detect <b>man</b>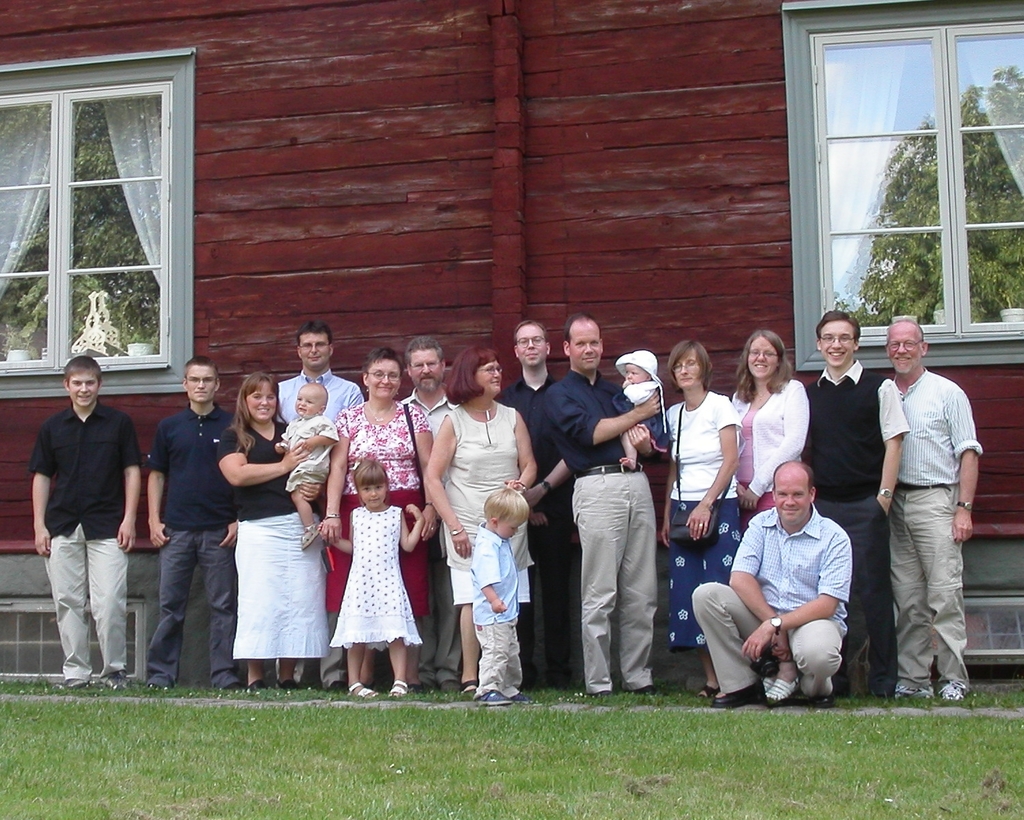
box(399, 337, 460, 695)
